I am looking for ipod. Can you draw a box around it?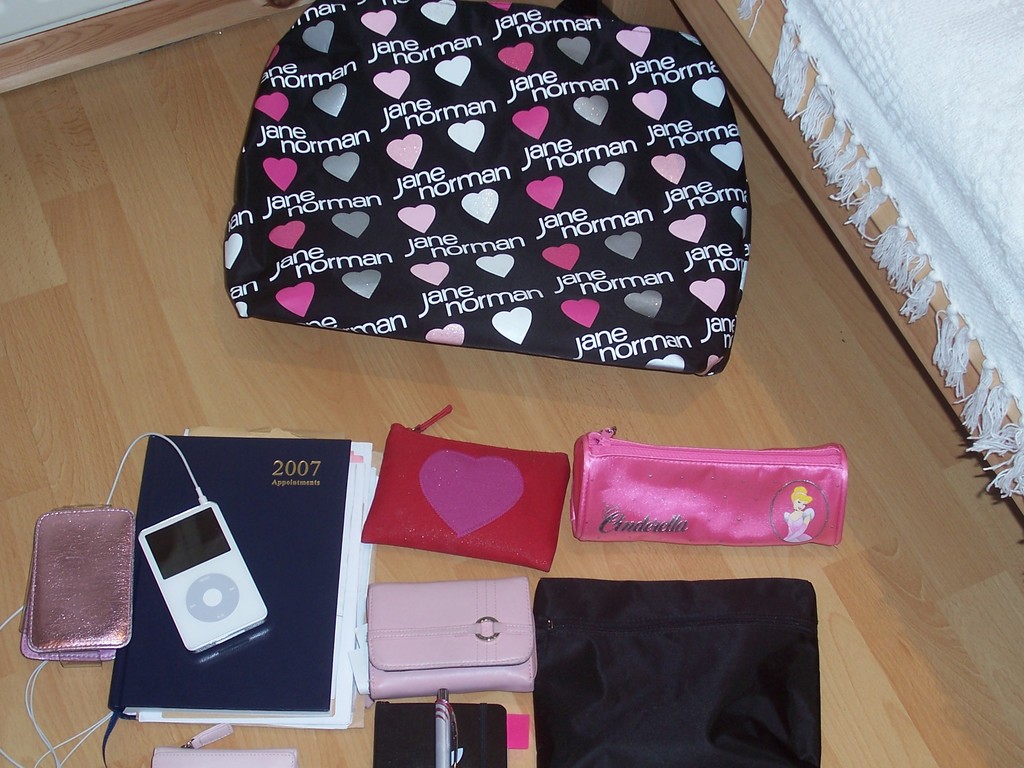
Sure, the bounding box is region(134, 503, 269, 653).
